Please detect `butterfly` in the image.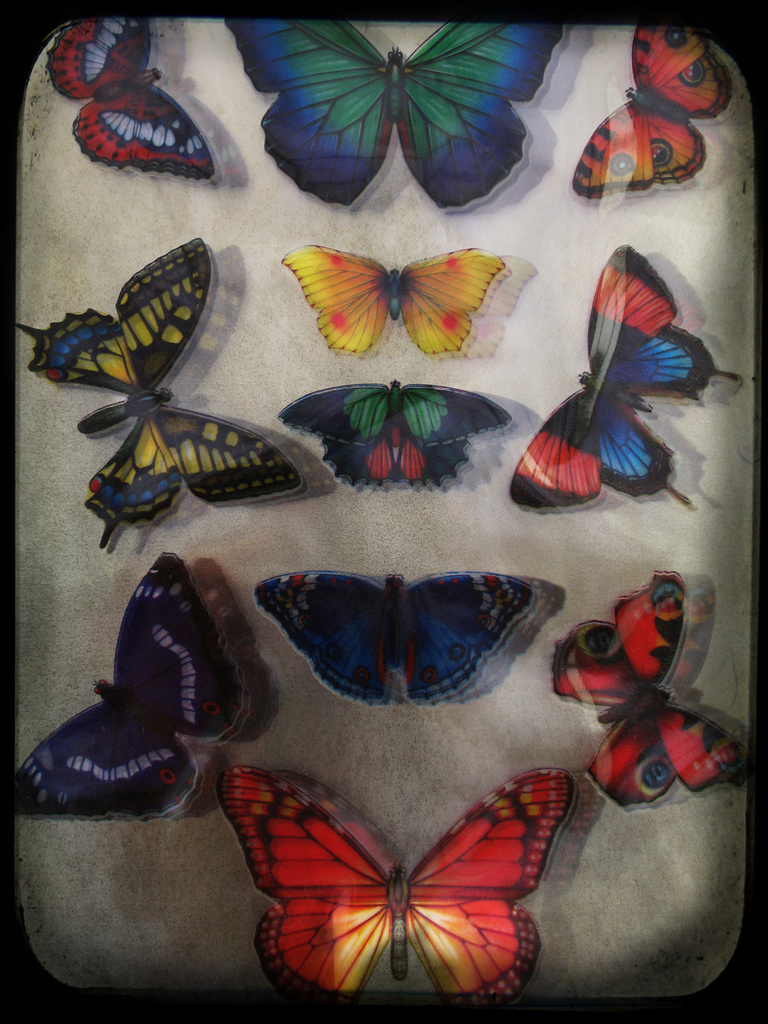
[left=254, top=566, right=539, bottom=711].
